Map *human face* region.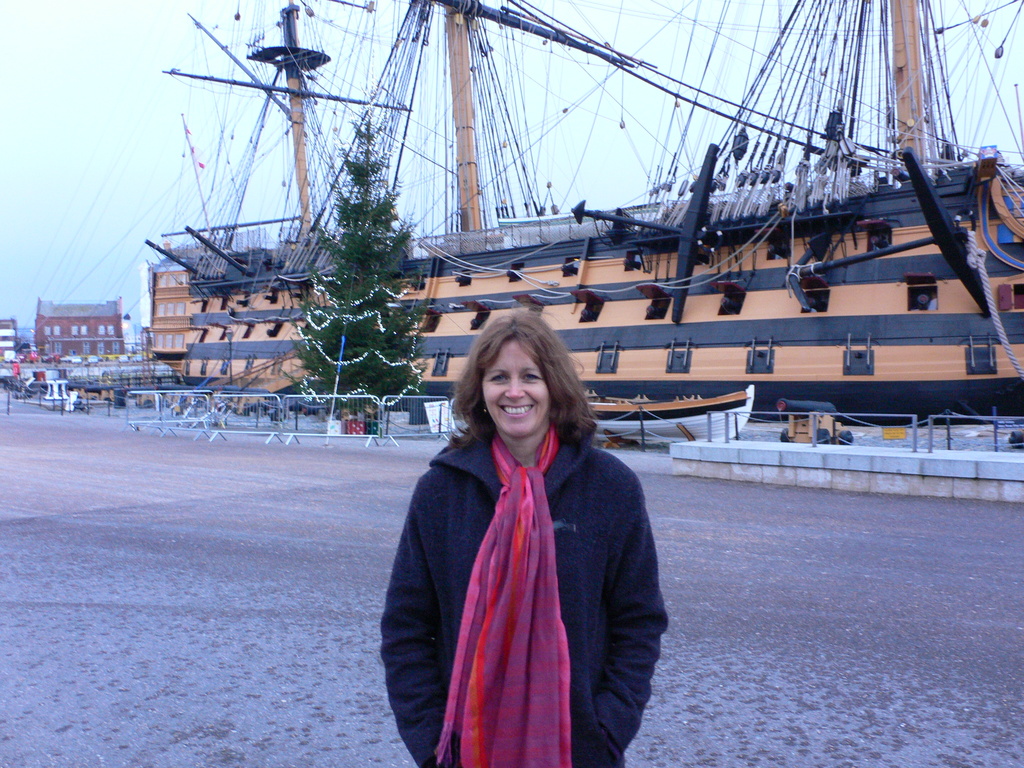
Mapped to (left=481, top=336, right=554, bottom=436).
